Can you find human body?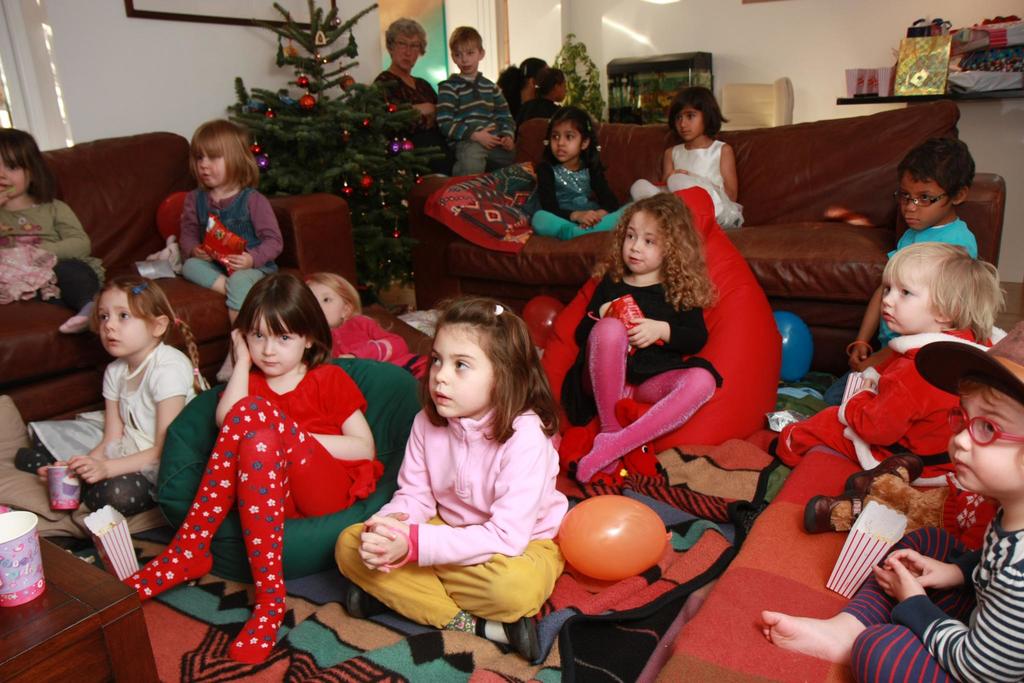
Yes, bounding box: box=[552, 194, 724, 483].
